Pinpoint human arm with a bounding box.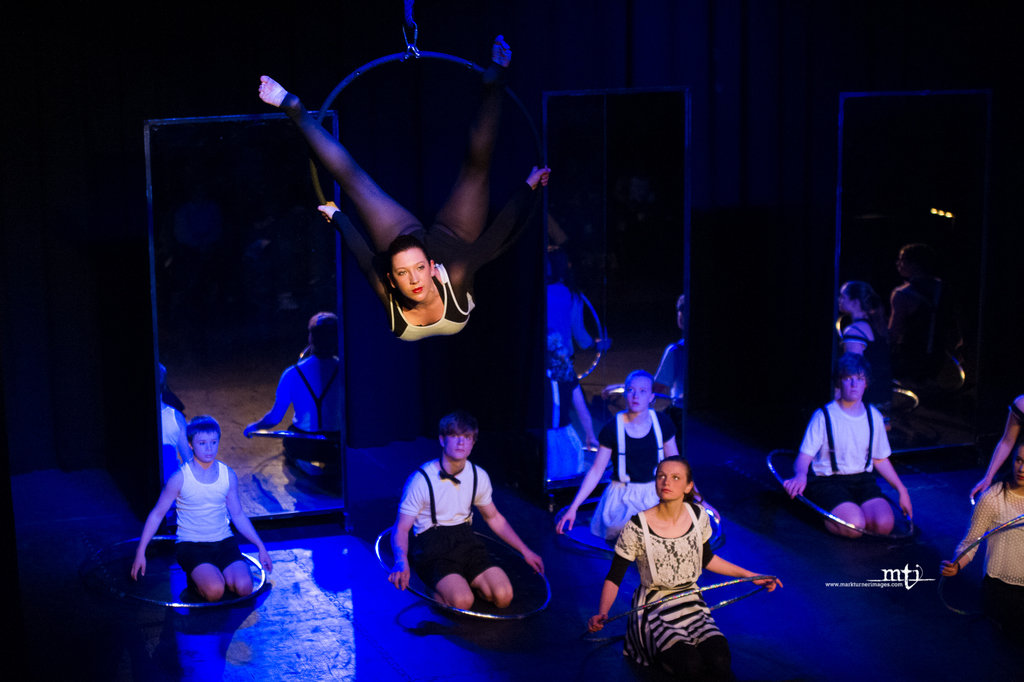
(left=316, top=199, right=381, bottom=298).
